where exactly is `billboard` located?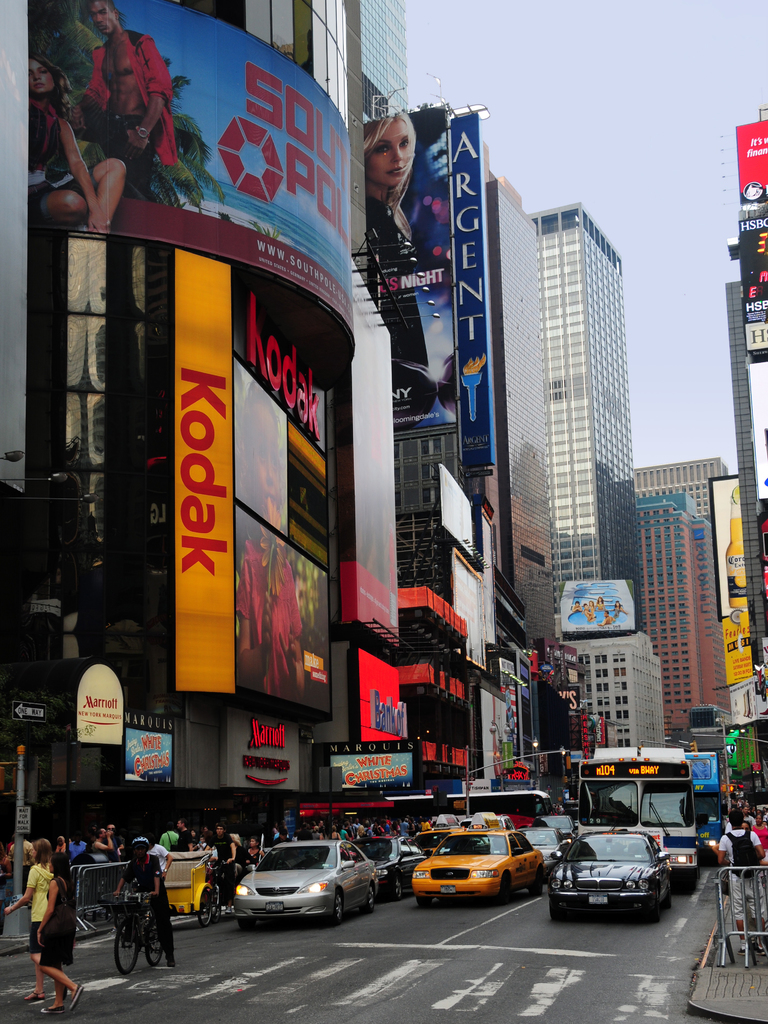
Its bounding box is <region>705, 472, 763, 615</region>.
